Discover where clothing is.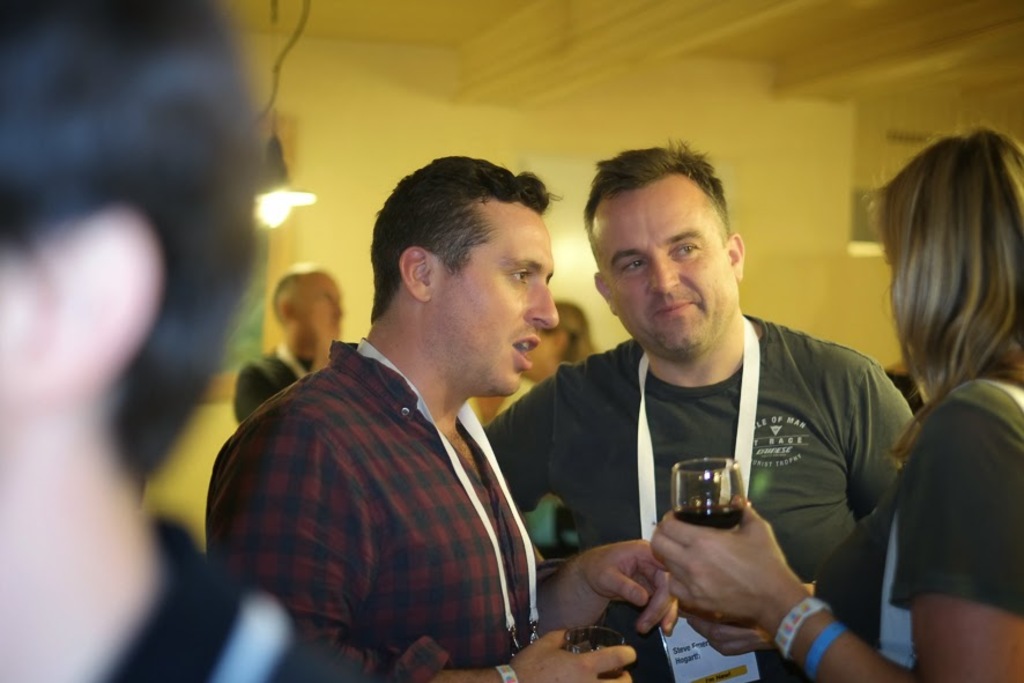
Discovered at <box>218,274,567,680</box>.
